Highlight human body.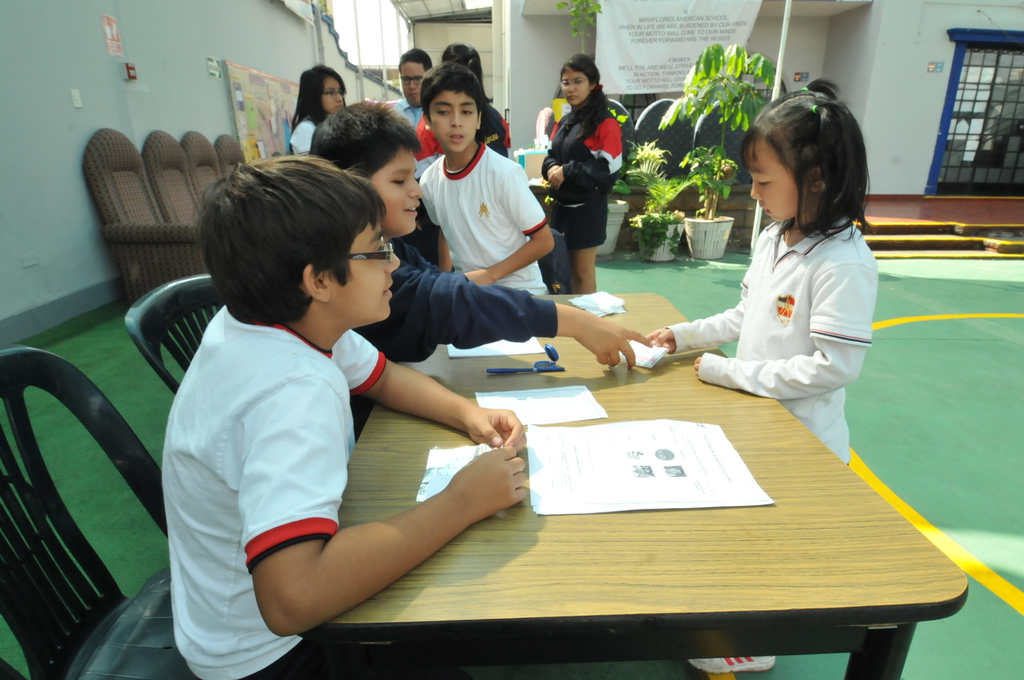
Highlighted region: 396/108/422/134.
